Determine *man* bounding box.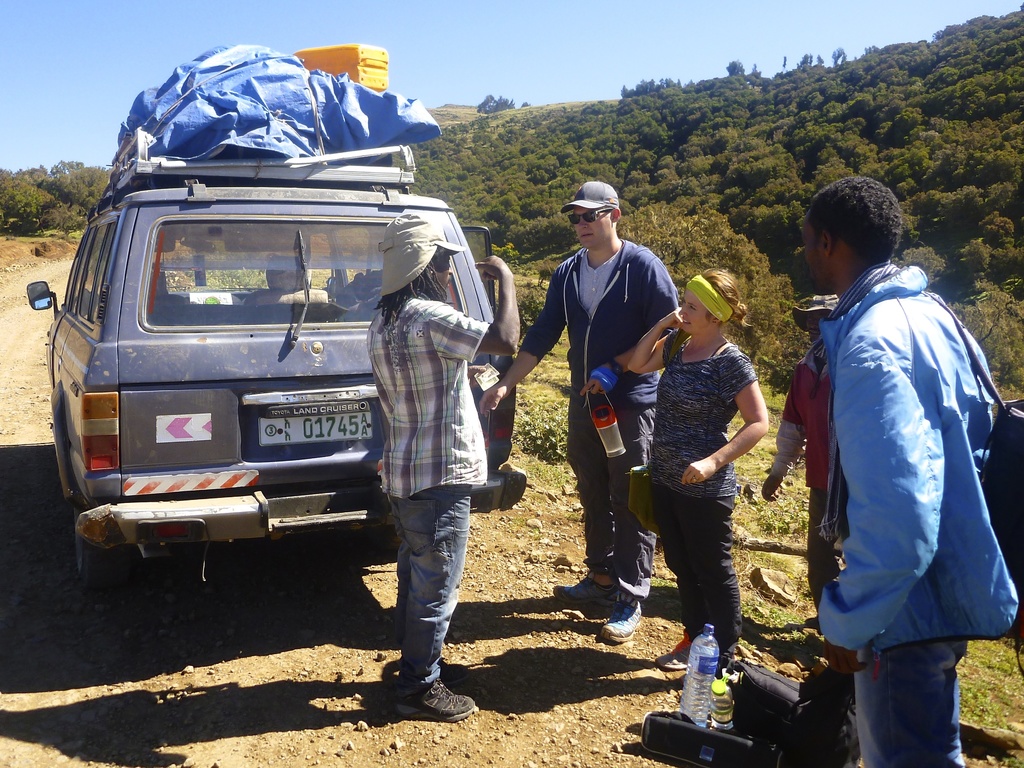
Determined: x1=476 y1=183 x2=686 y2=648.
